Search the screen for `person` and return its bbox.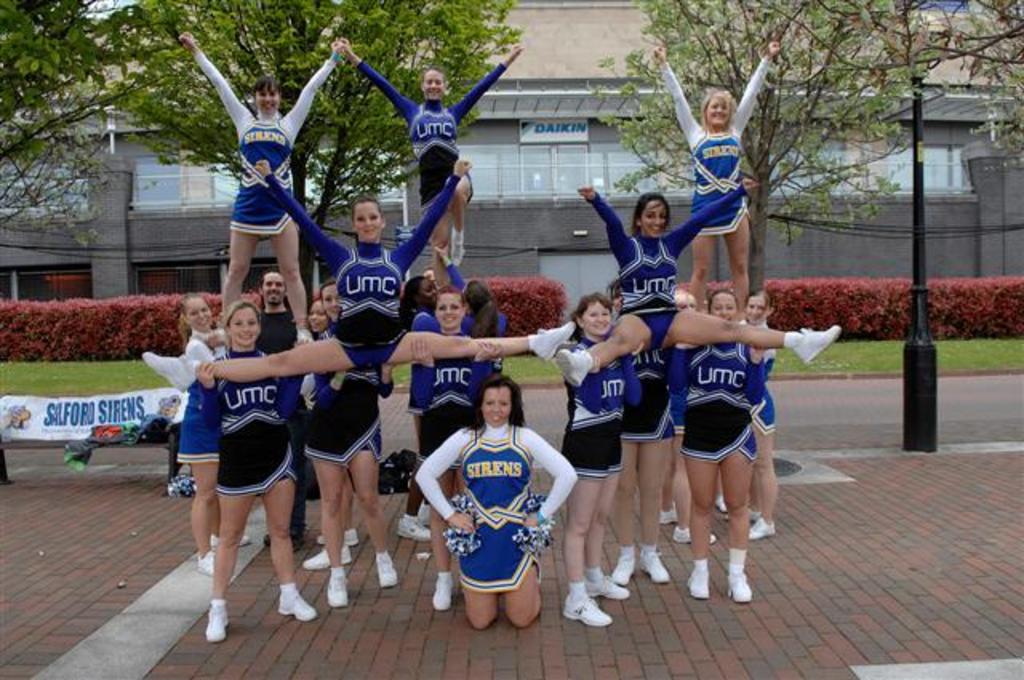
Found: (138, 32, 842, 642).
